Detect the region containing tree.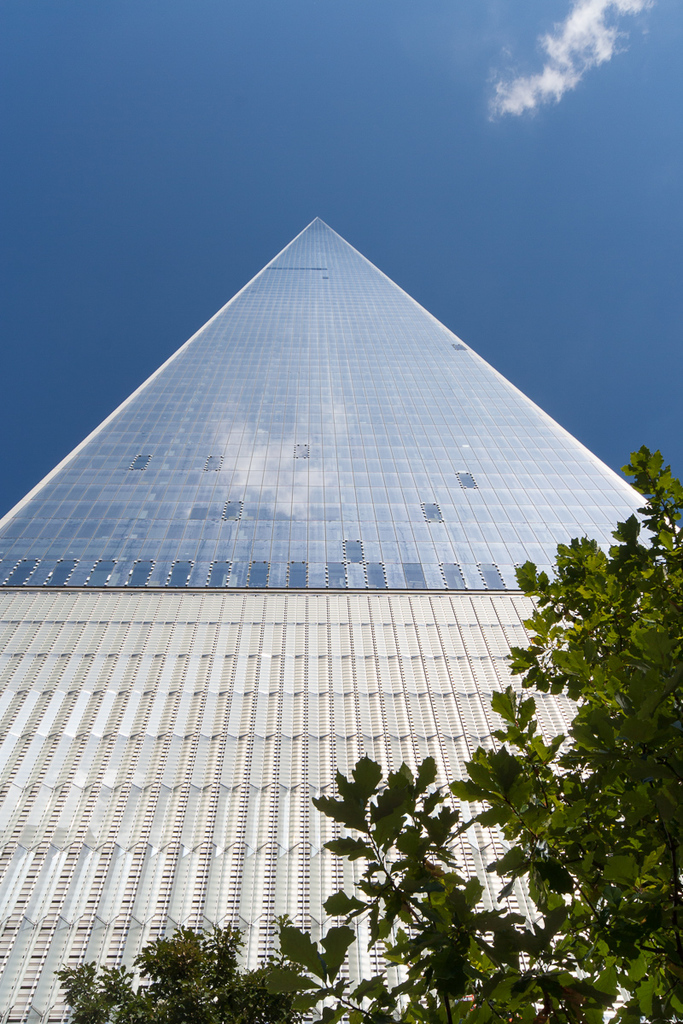
258/748/620/1023.
